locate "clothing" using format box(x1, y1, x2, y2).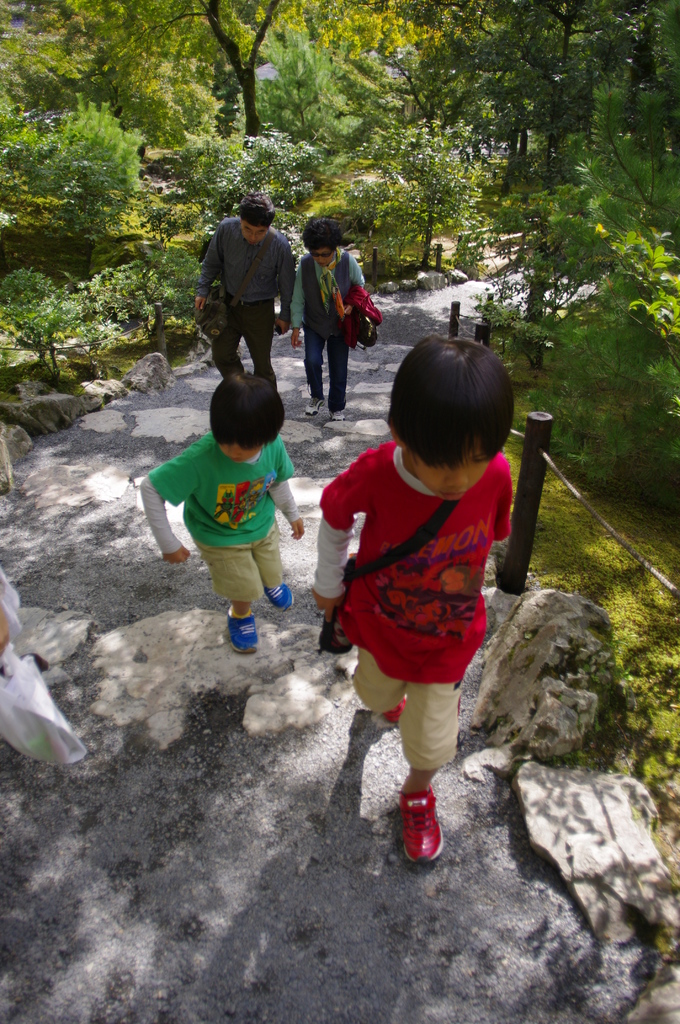
box(286, 248, 365, 407).
